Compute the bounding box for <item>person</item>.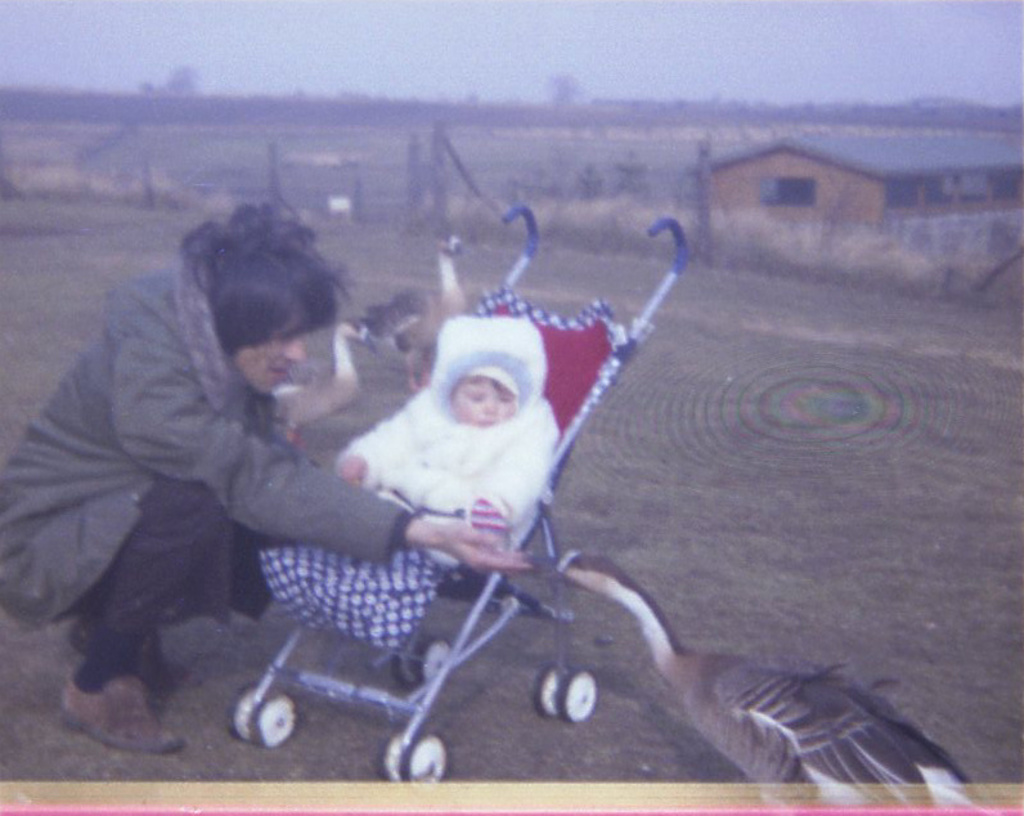
(48,181,383,736).
